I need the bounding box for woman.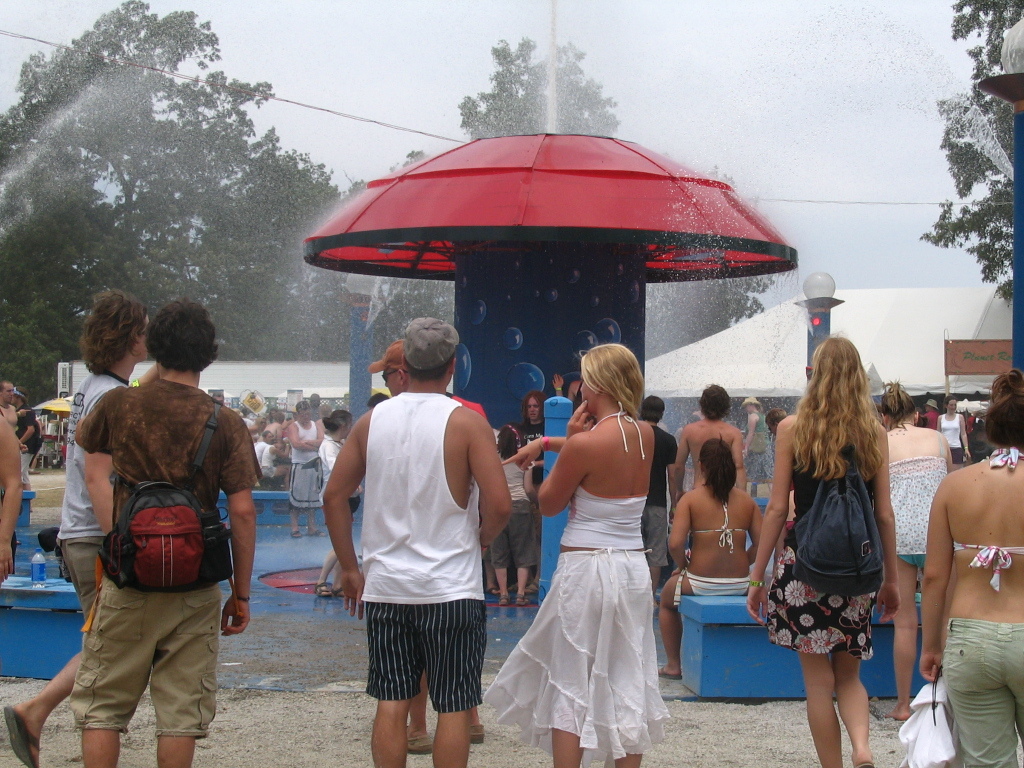
Here it is: 921/368/1023/767.
